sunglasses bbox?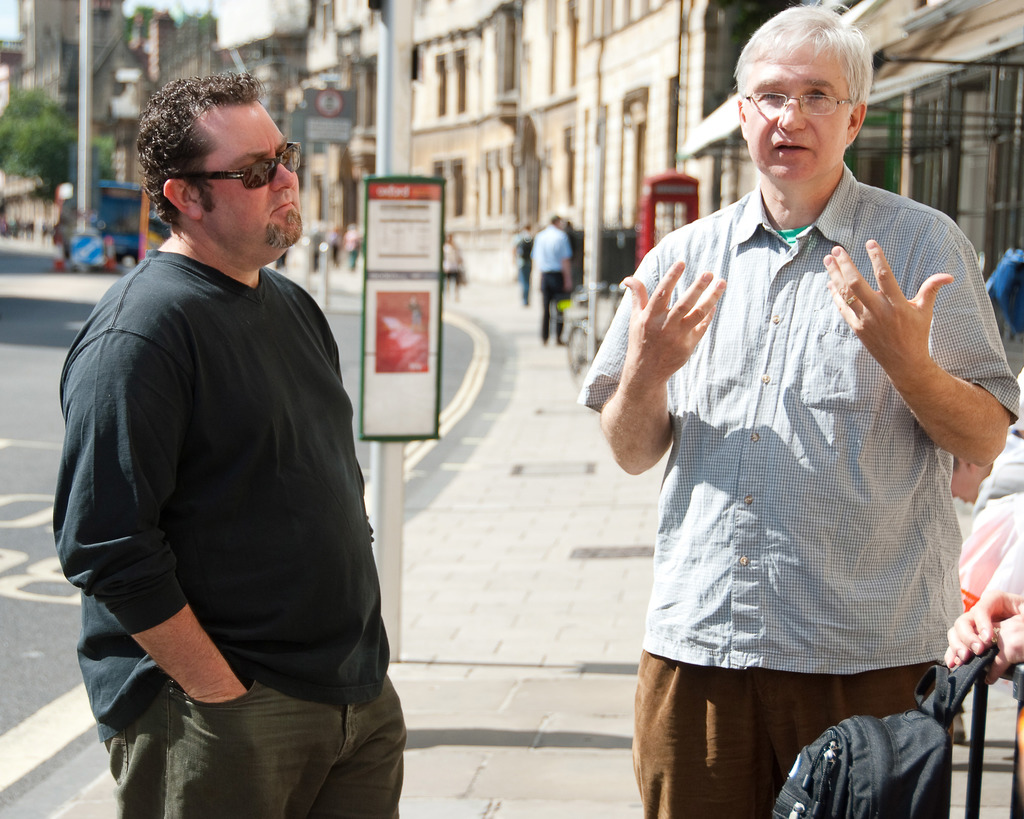
x1=172 y1=145 x2=300 y2=188
